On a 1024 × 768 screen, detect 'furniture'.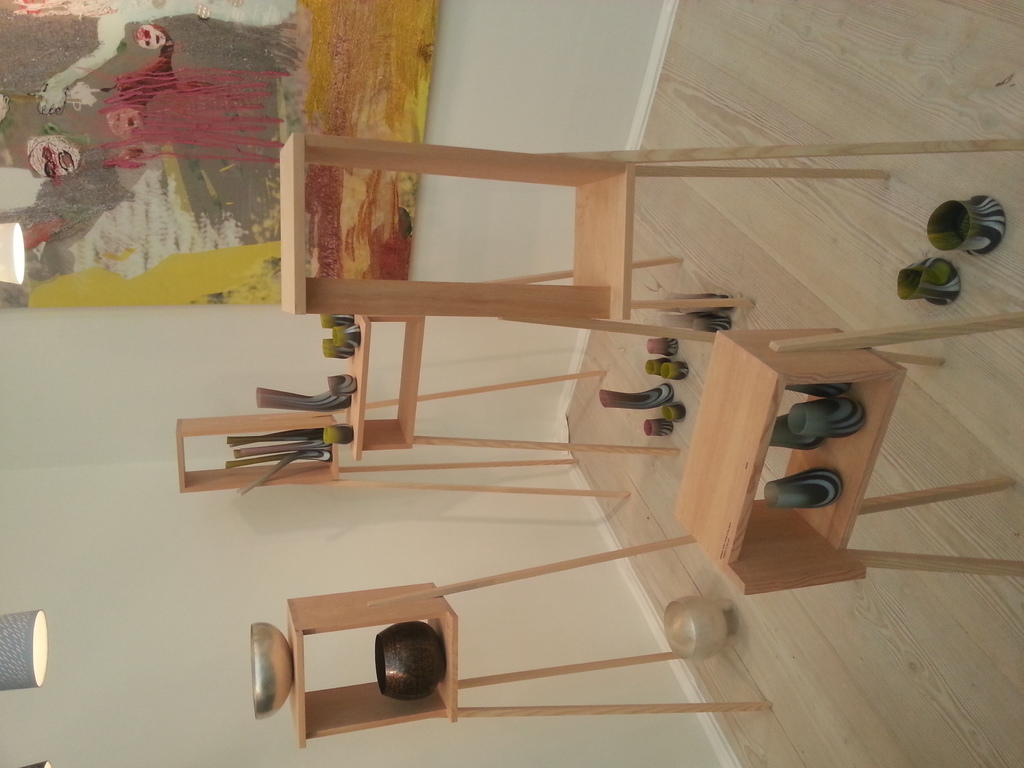
344, 254, 682, 459.
